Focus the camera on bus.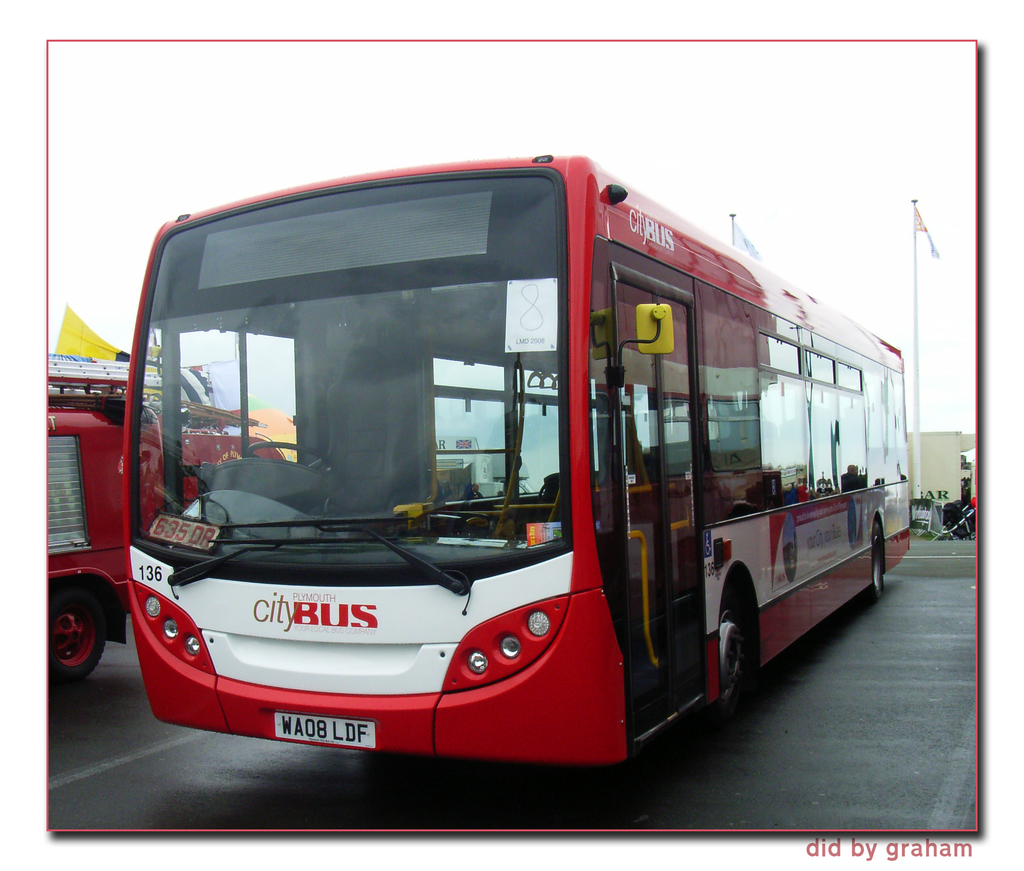
Focus region: box=[120, 147, 911, 770].
